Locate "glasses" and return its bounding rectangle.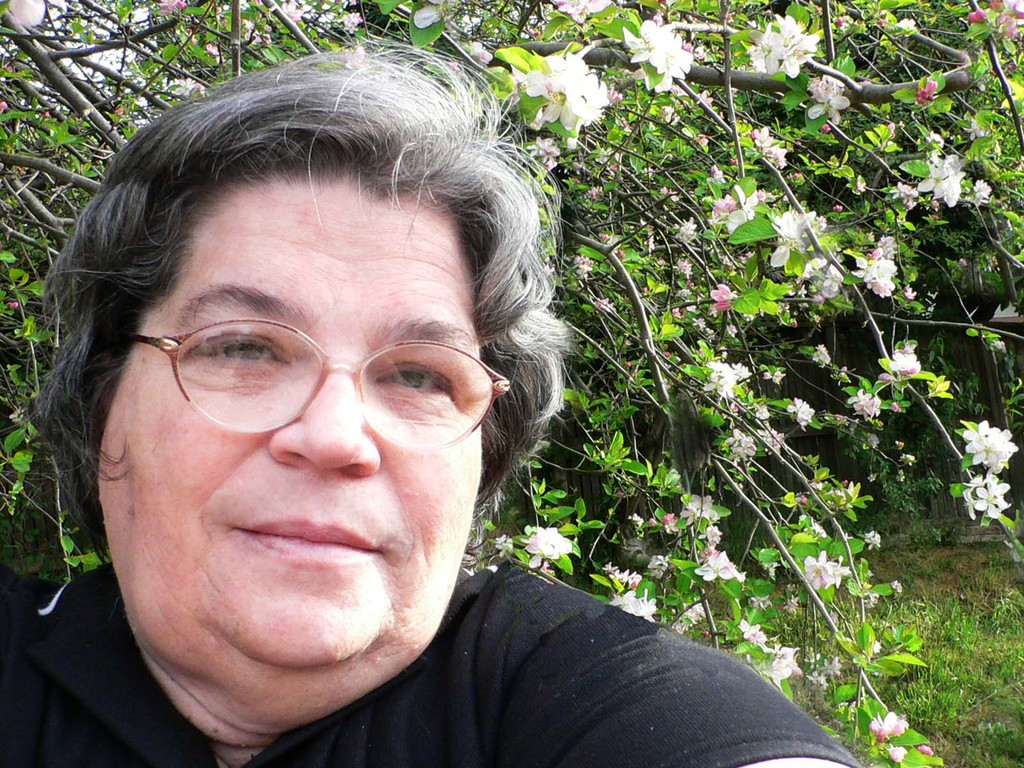
crop(94, 285, 492, 444).
